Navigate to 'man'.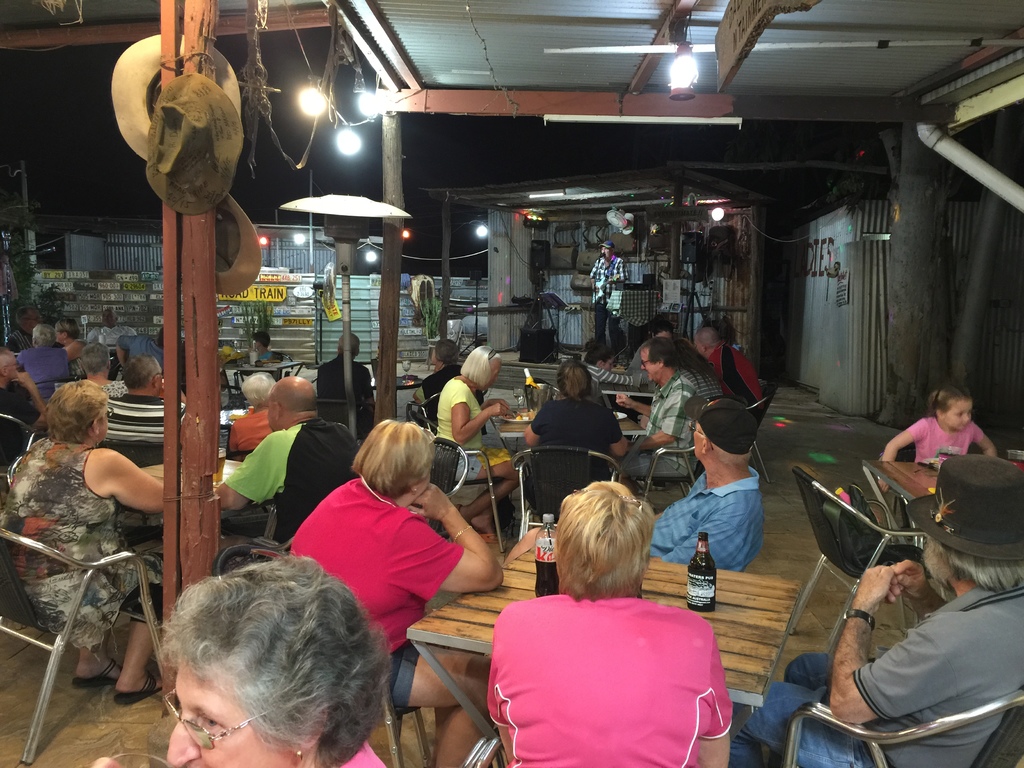
Navigation target: <region>660, 404, 784, 623</region>.
